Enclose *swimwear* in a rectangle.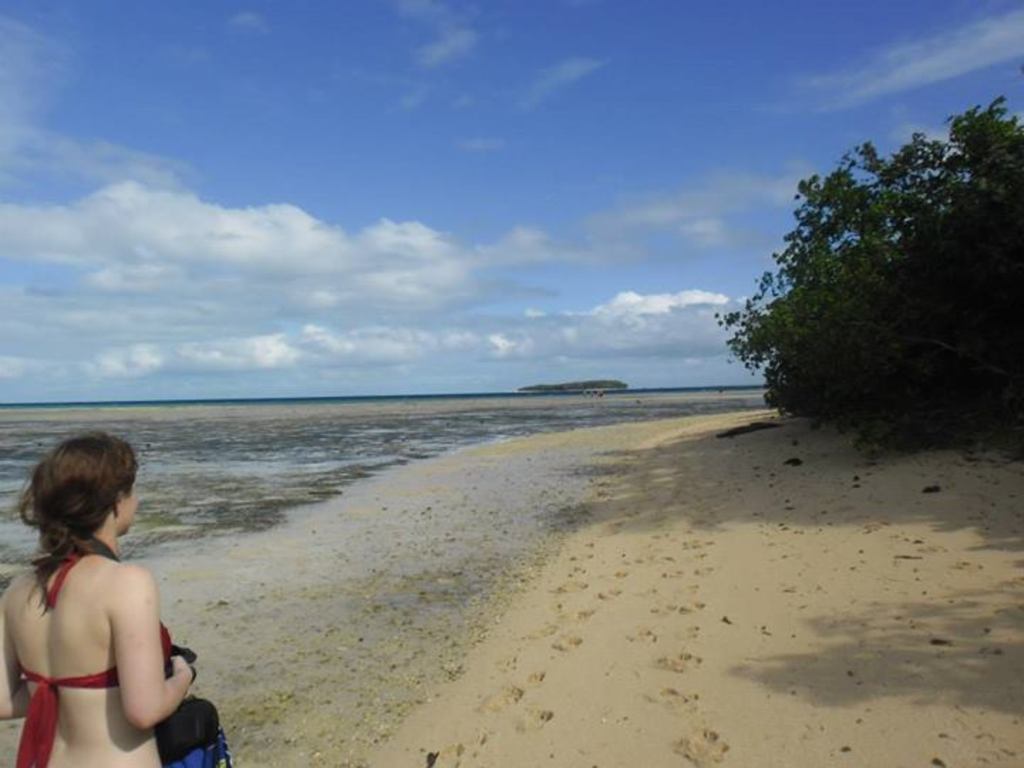
[13,622,174,767].
